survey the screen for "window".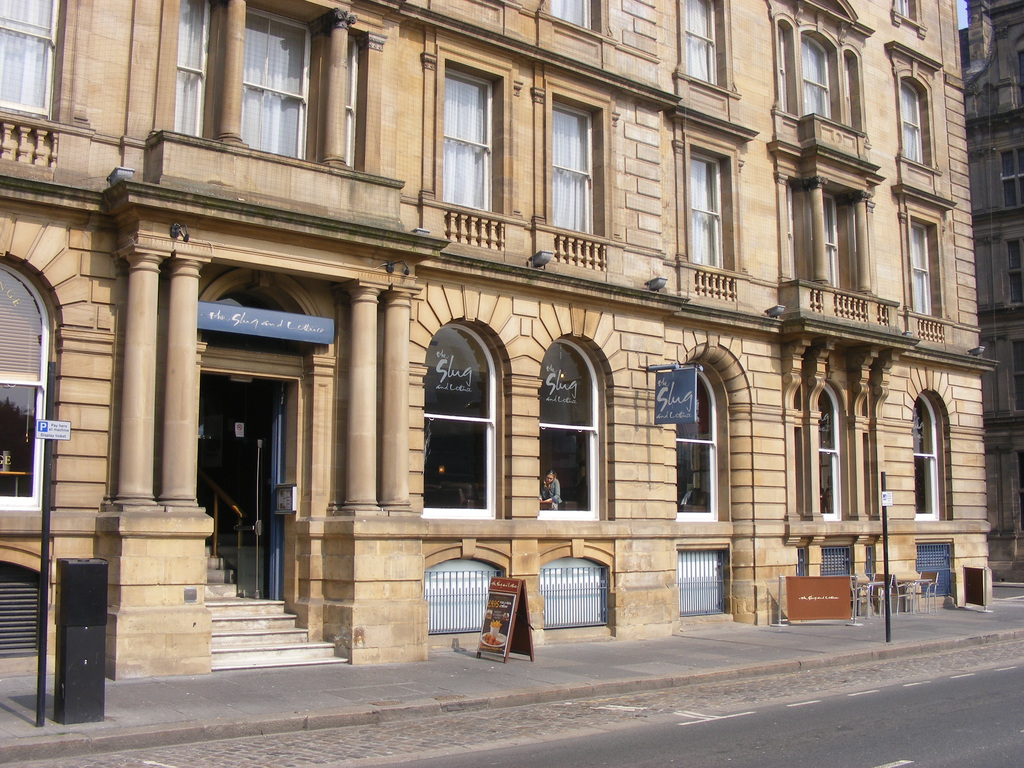
Survey found: detection(904, 212, 950, 340).
